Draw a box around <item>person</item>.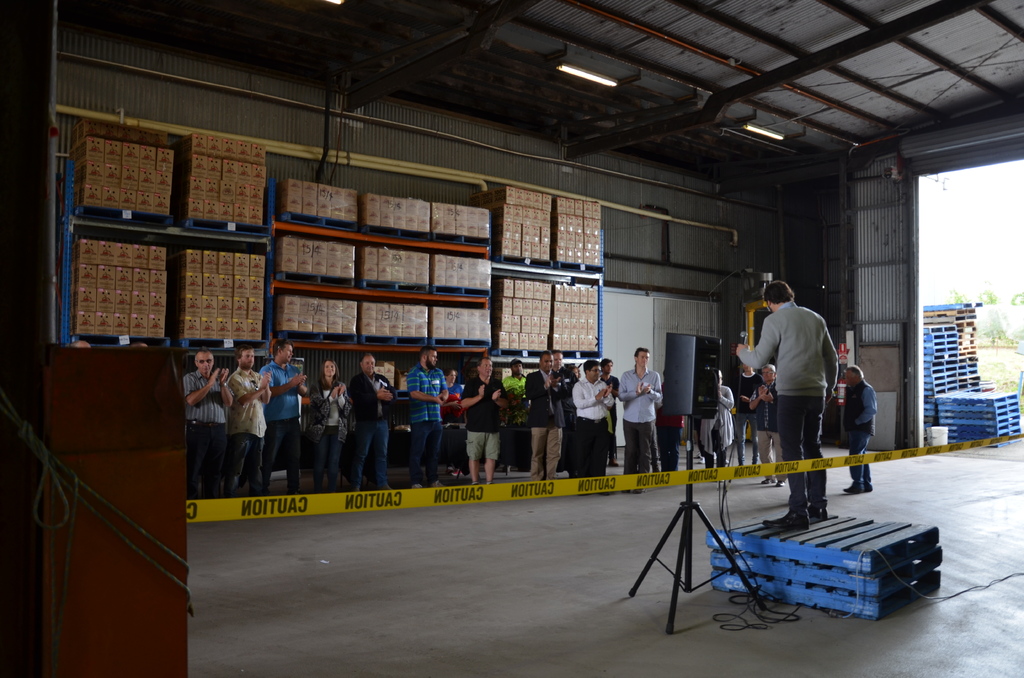
detection(573, 353, 616, 472).
